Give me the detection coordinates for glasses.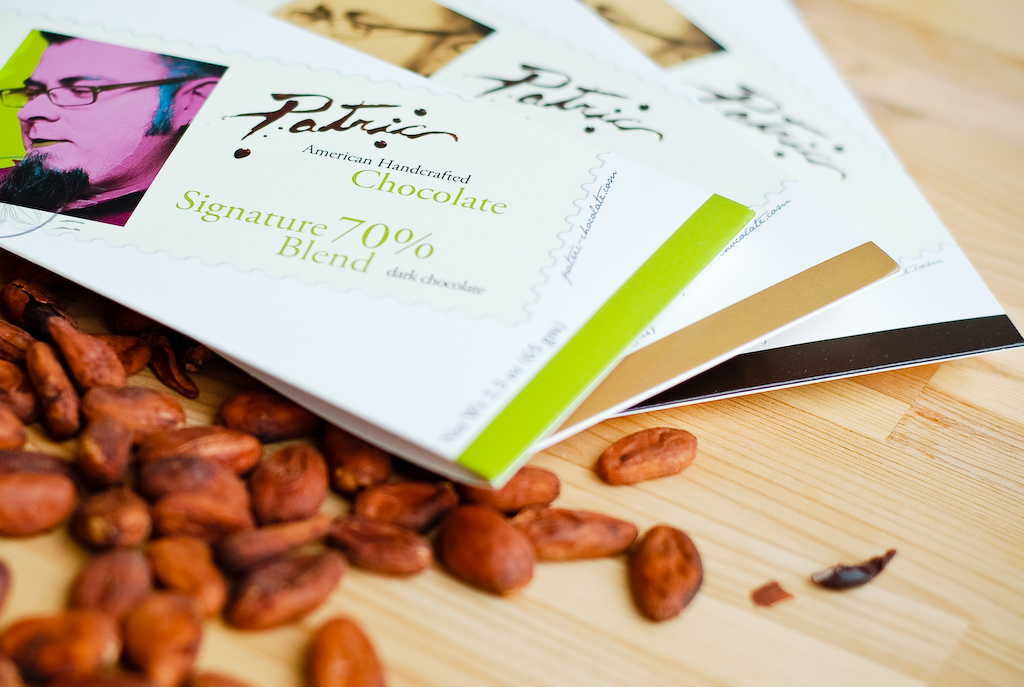
BBox(0, 73, 195, 109).
